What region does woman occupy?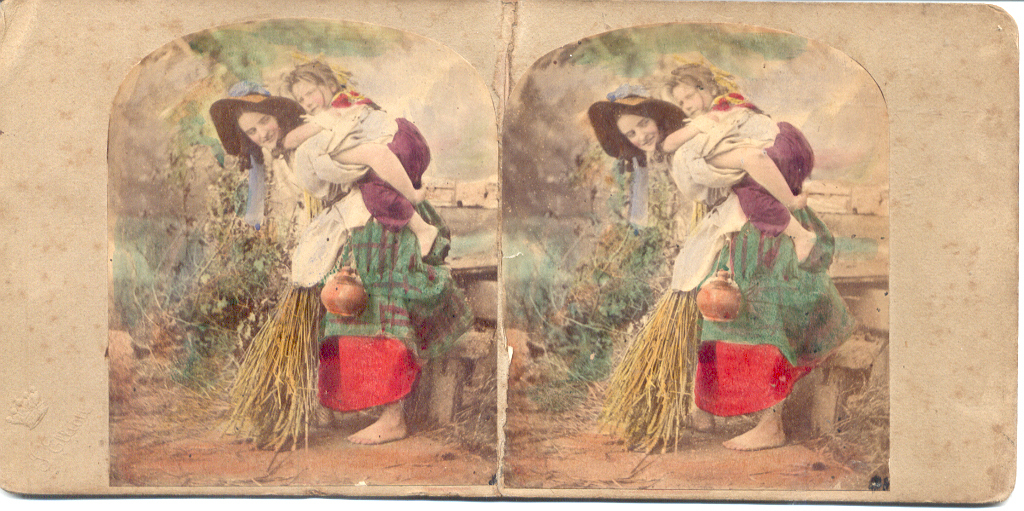
bbox=[635, 67, 862, 432].
